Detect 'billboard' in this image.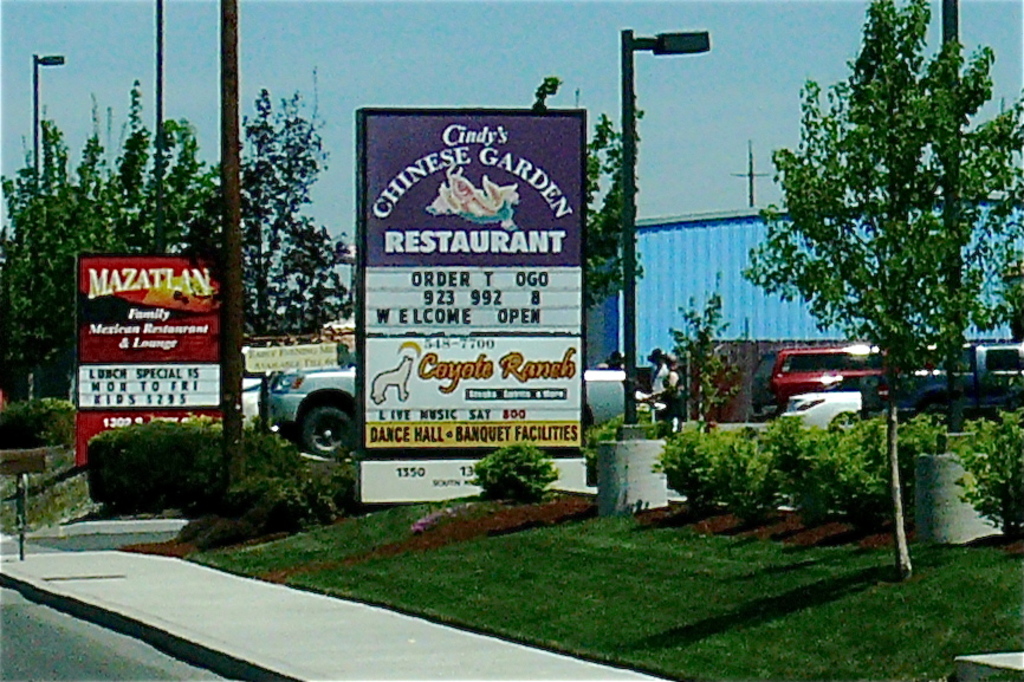
Detection: 341/69/602/498.
